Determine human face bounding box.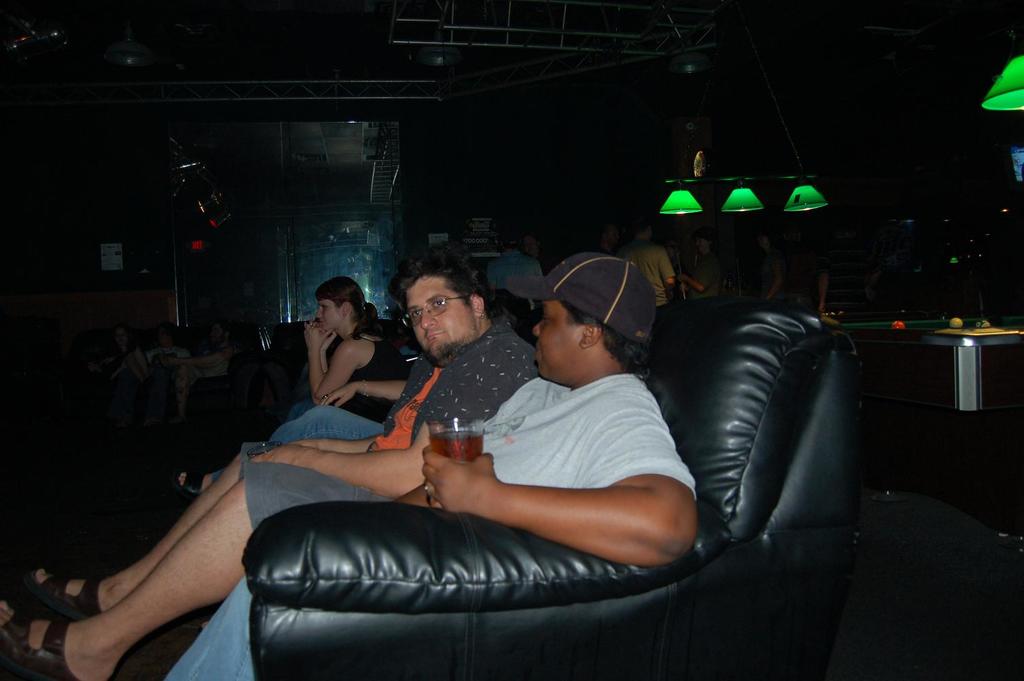
Determined: (534,300,577,376).
